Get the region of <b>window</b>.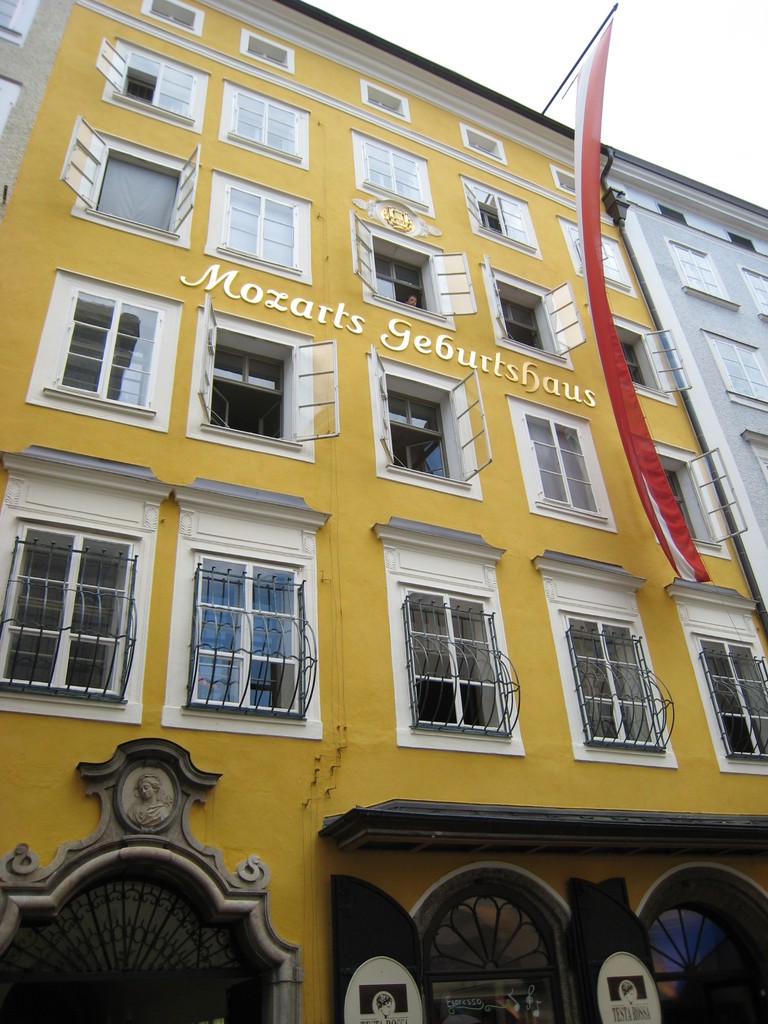
box(353, 216, 470, 335).
